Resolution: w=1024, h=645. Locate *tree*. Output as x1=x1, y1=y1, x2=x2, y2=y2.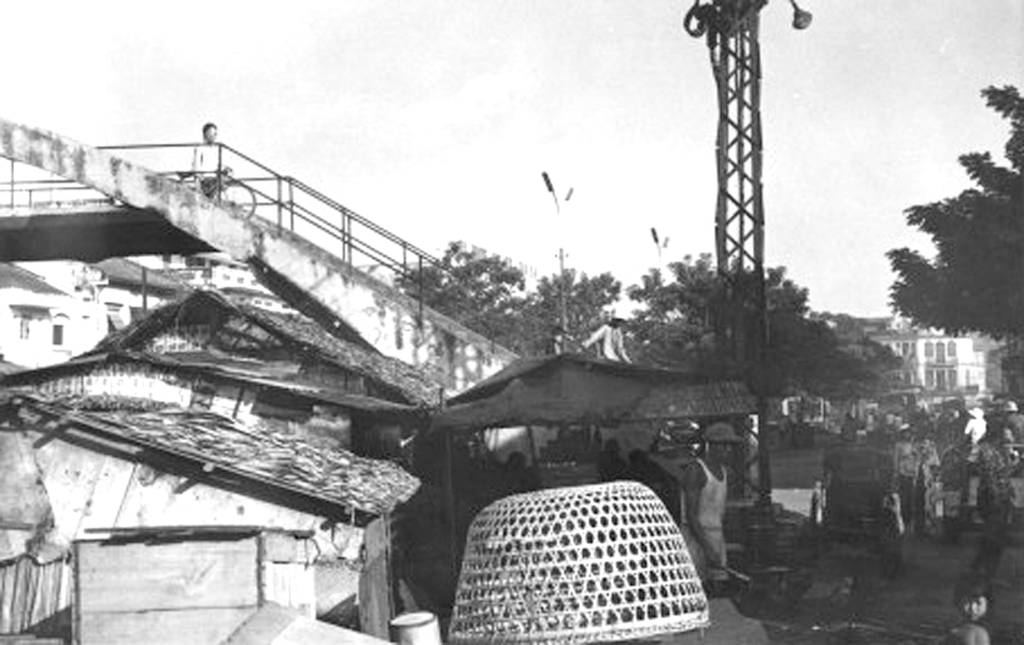
x1=897, y1=141, x2=1011, y2=371.
